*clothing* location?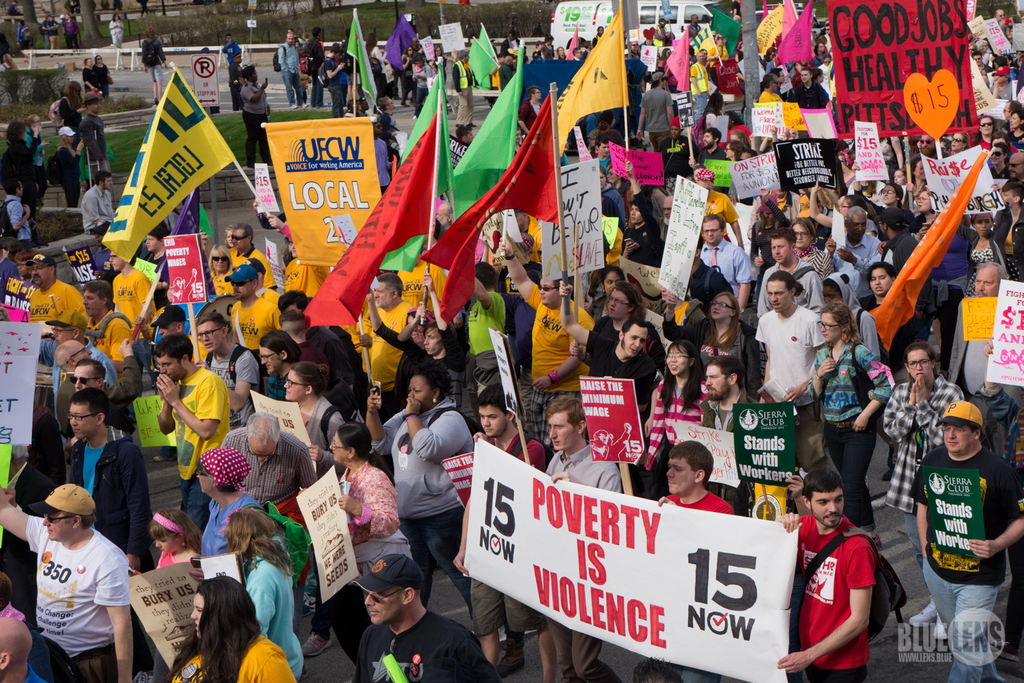
pyautogui.locateOnScreen(880, 370, 961, 594)
